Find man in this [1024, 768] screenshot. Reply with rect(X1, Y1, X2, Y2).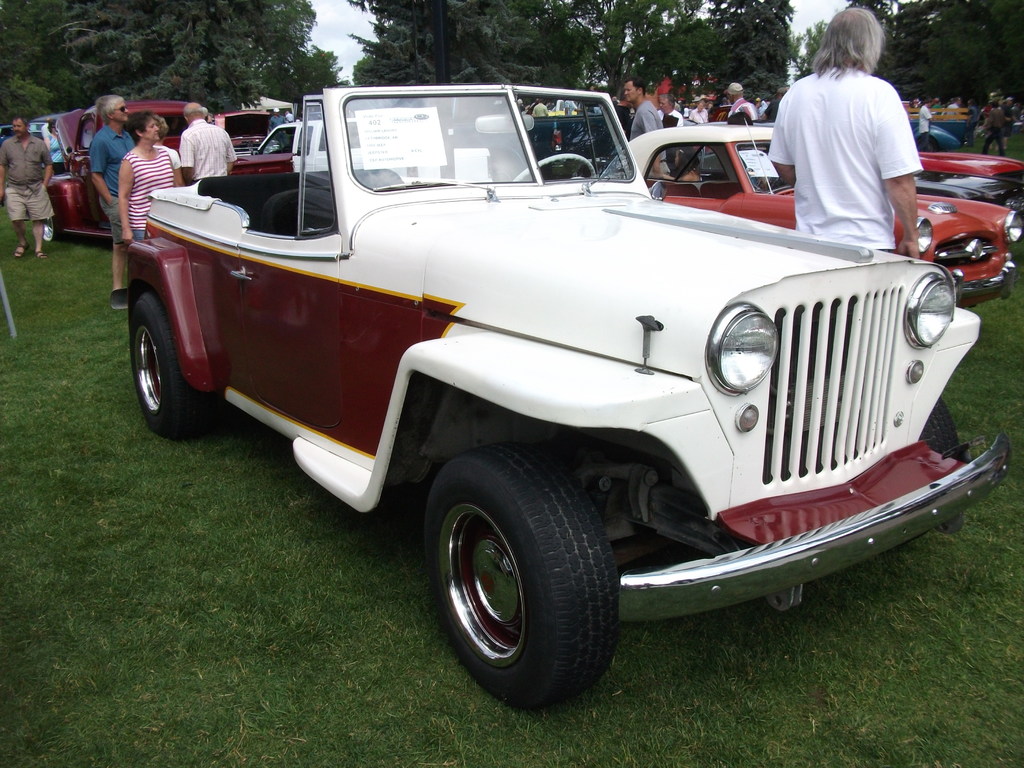
rect(1001, 100, 1014, 148).
